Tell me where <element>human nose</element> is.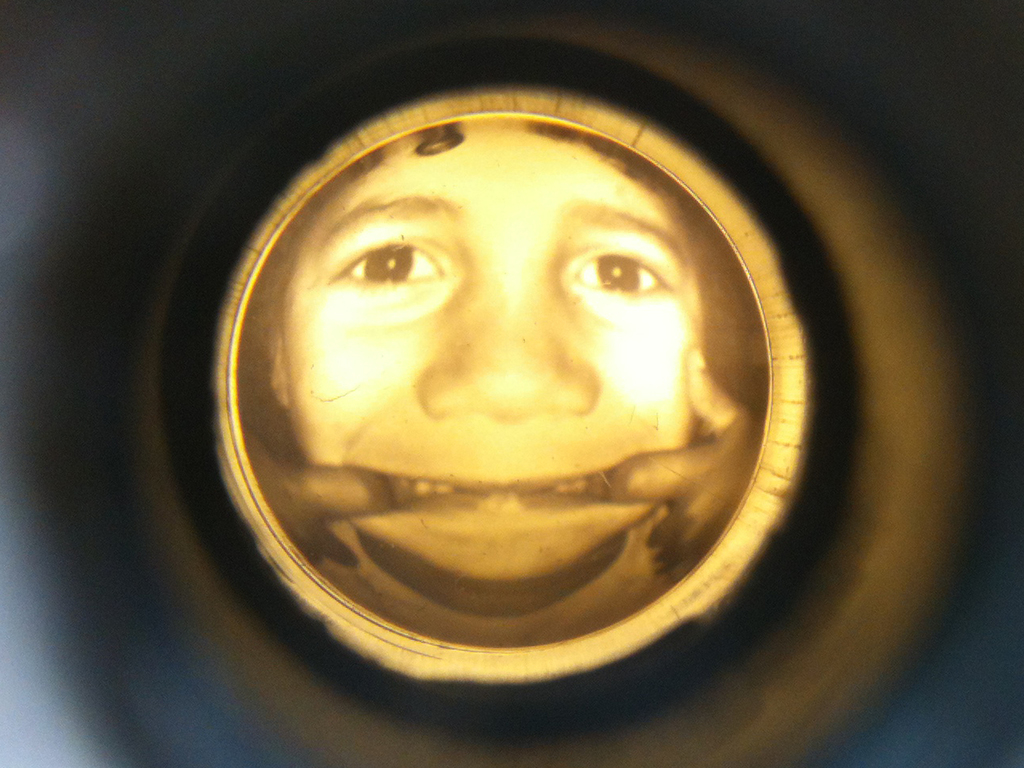
<element>human nose</element> is at l=413, t=280, r=596, b=413.
